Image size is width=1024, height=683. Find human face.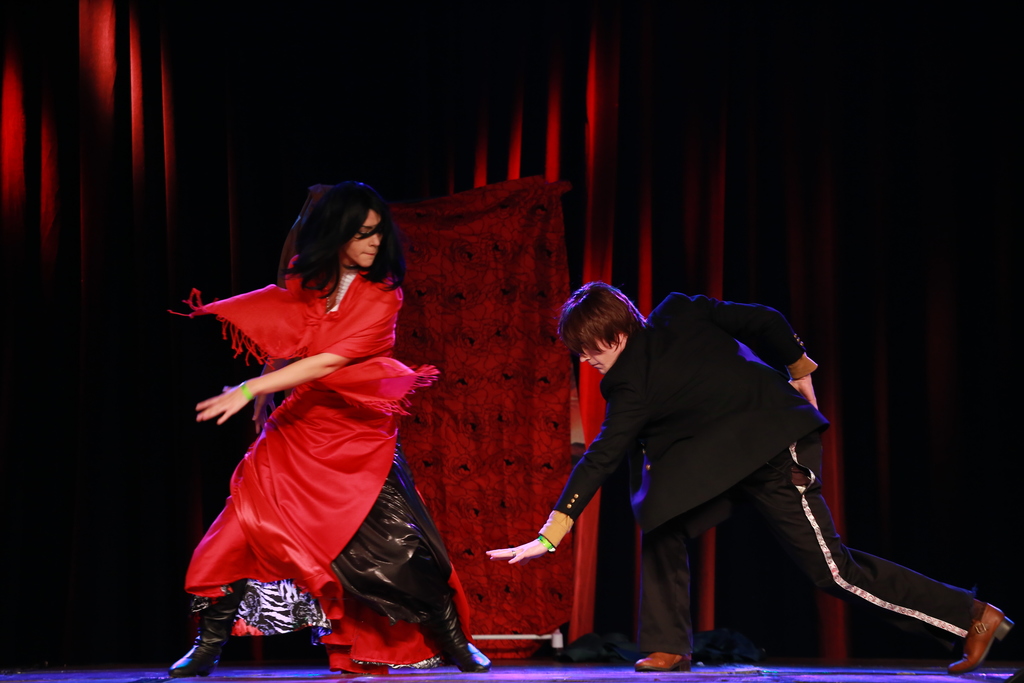
Rect(340, 207, 382, 268).
